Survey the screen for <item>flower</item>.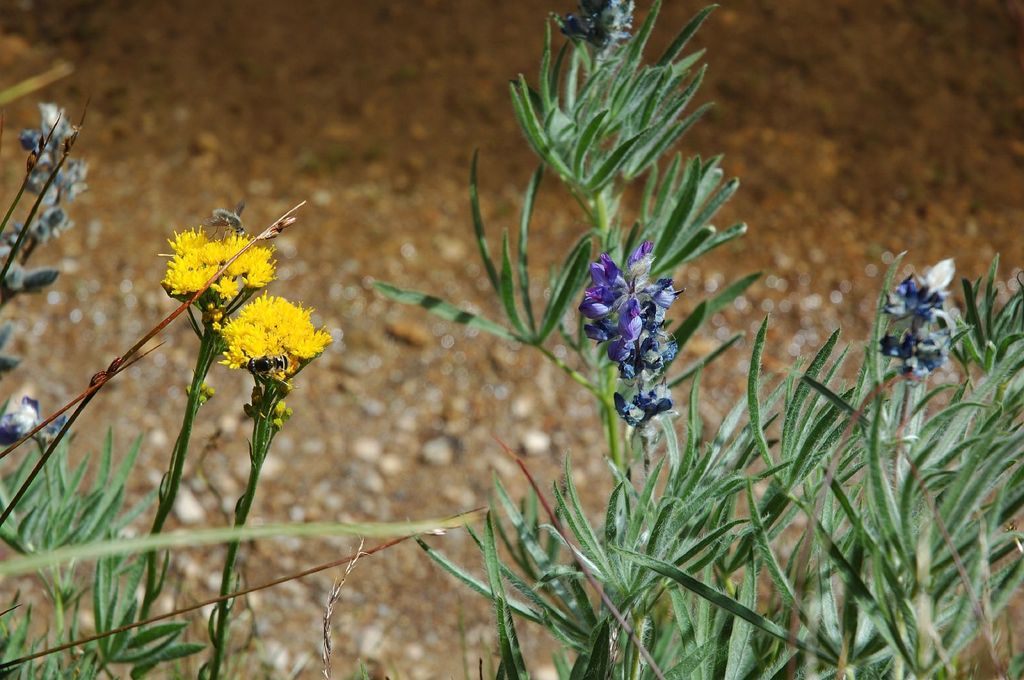
Survey found: bbox=(582, 237, 671, 429).
